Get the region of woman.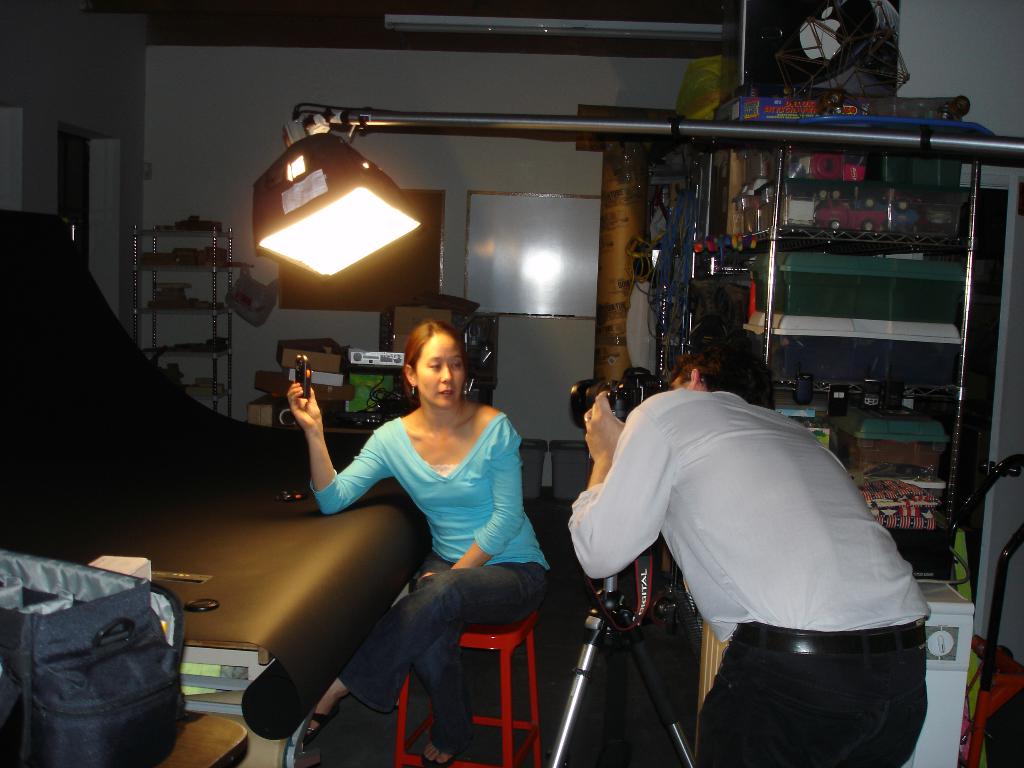
rect(306, 301, 543, 745).
